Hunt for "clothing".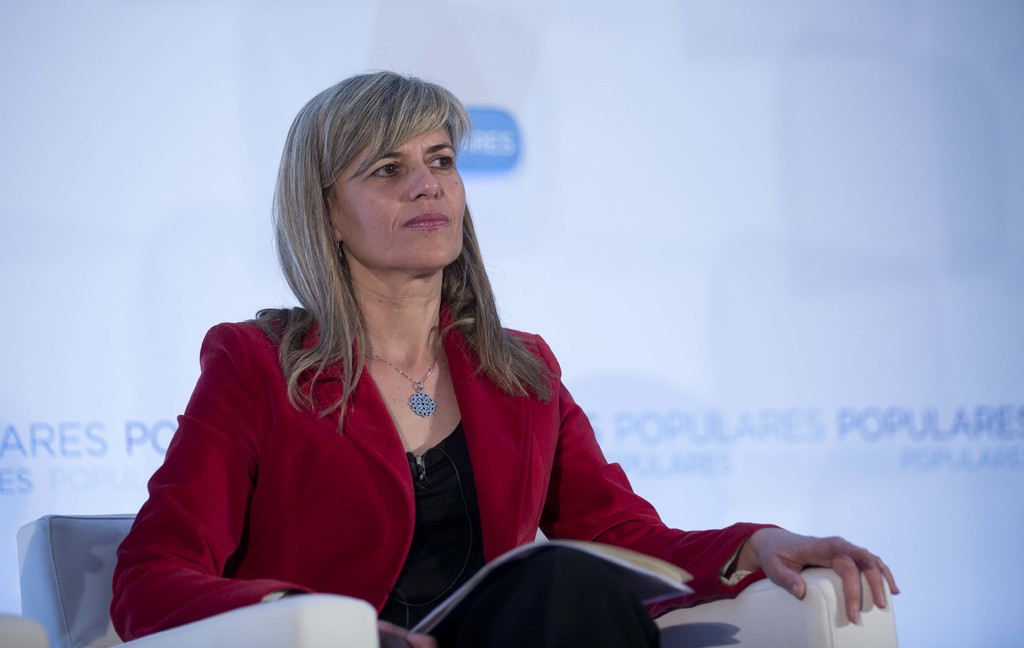
Hunted down at l=104, t=302, r=776, b=647.
